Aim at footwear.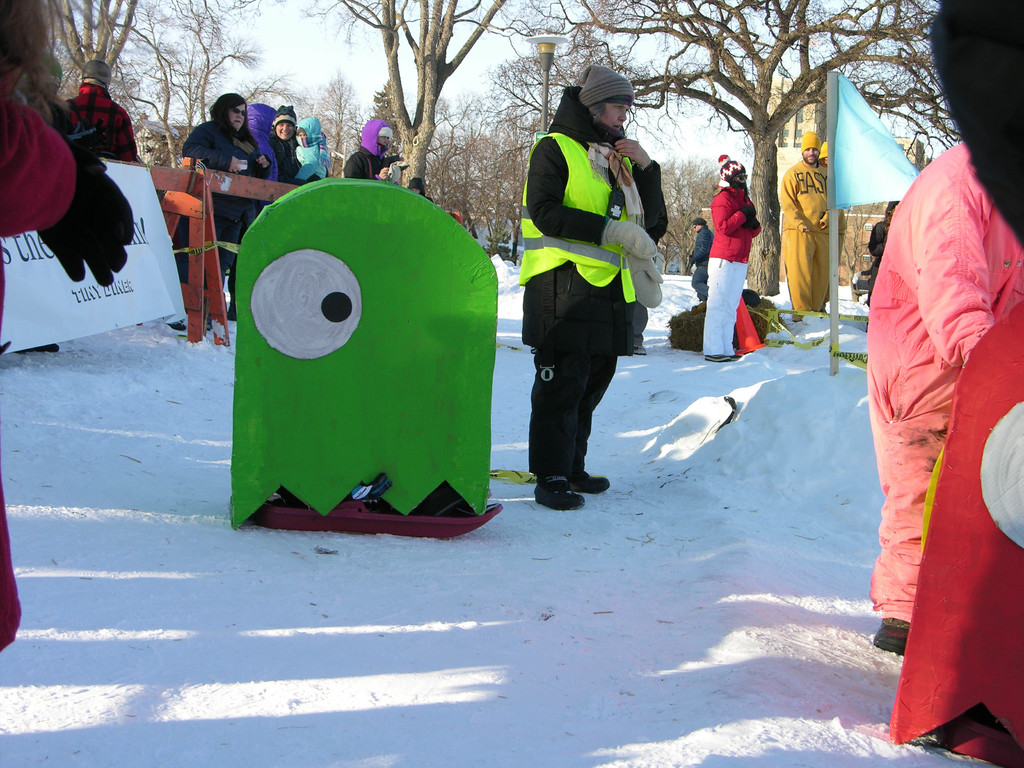
Aimed at box(728, 354, 742, 362).
